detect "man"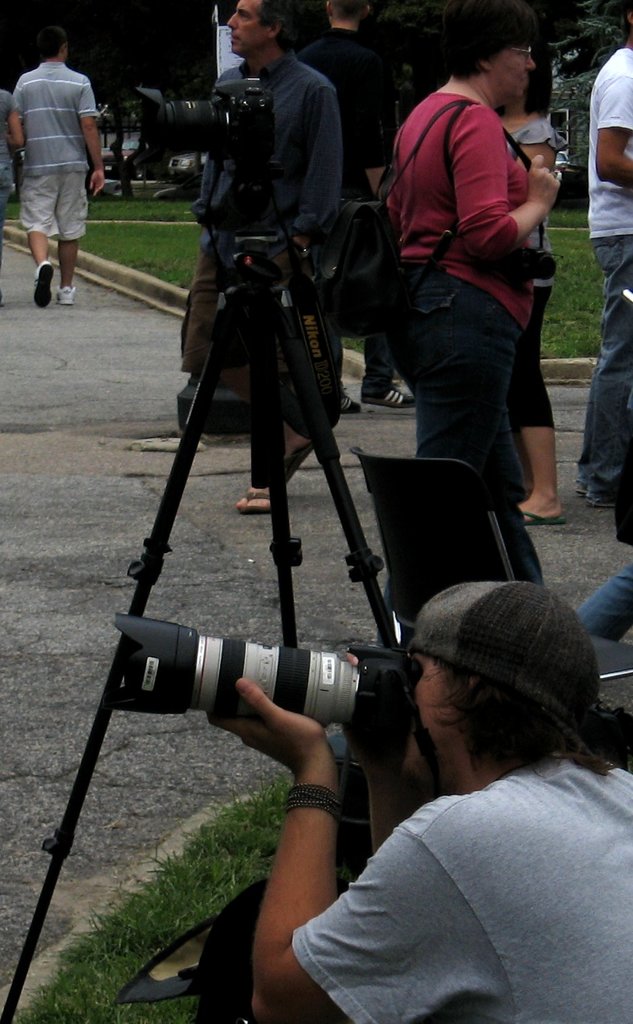
detection(204, 582, 632, 1023)
